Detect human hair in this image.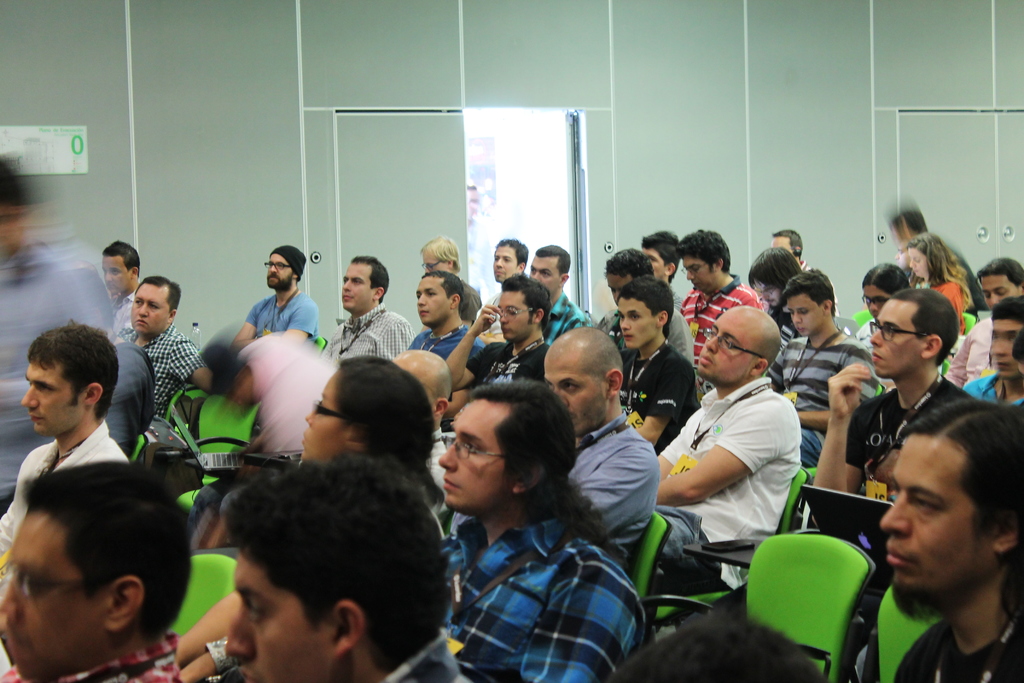
Detection: x1=102, y1=240, x2=141, y2=267.
